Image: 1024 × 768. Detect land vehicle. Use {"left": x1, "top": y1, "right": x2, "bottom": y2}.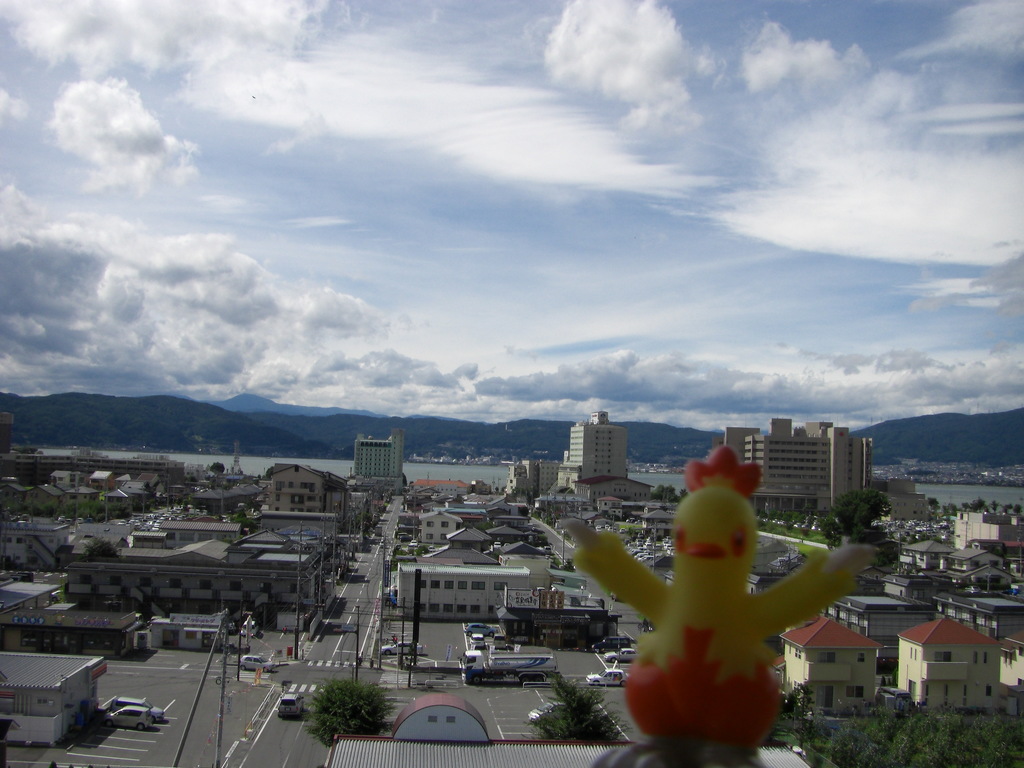
{"left": 591, "top": 637, "right": 630, "bottom": 653}.
